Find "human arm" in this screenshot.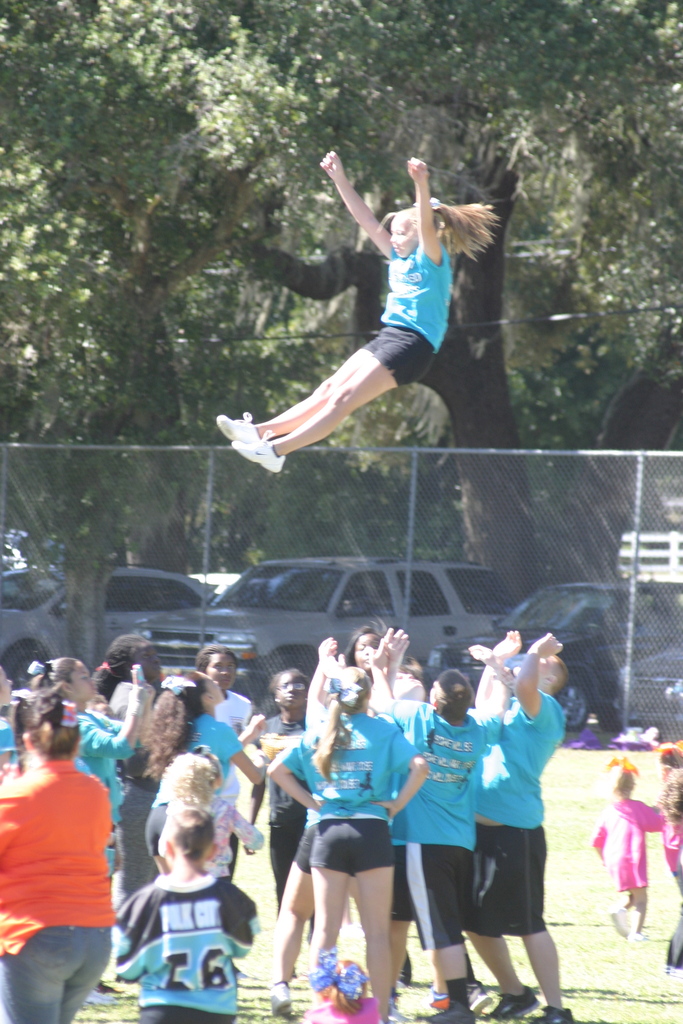
The bounding box for "human arm" is bbox(299, 637, 343, 739).
